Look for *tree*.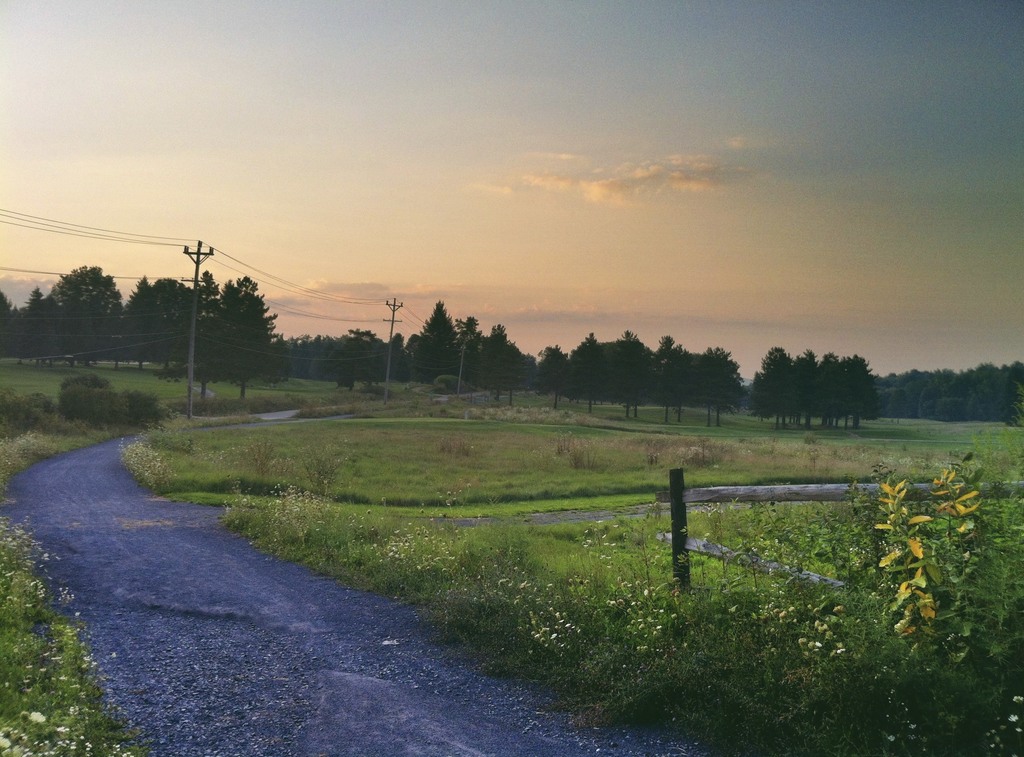
Found: {"left": 698, "top": 352, "right": 737, "bottom": 430}.
